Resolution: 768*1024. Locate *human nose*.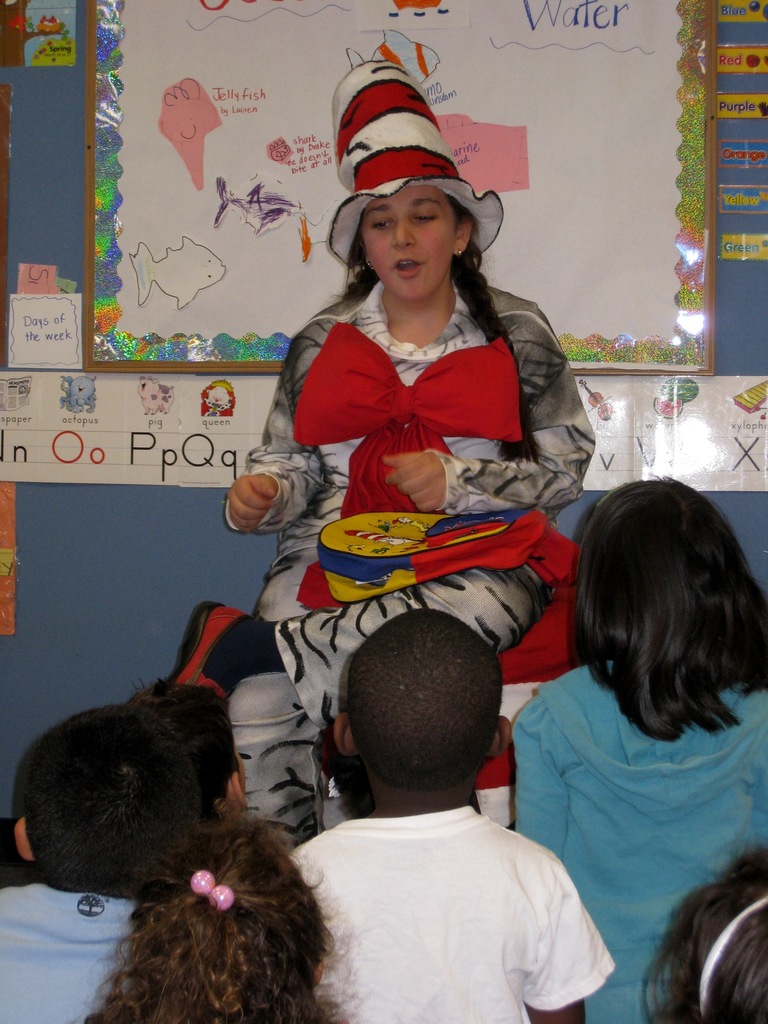
<region>394, 220, 415, 248</region>.
